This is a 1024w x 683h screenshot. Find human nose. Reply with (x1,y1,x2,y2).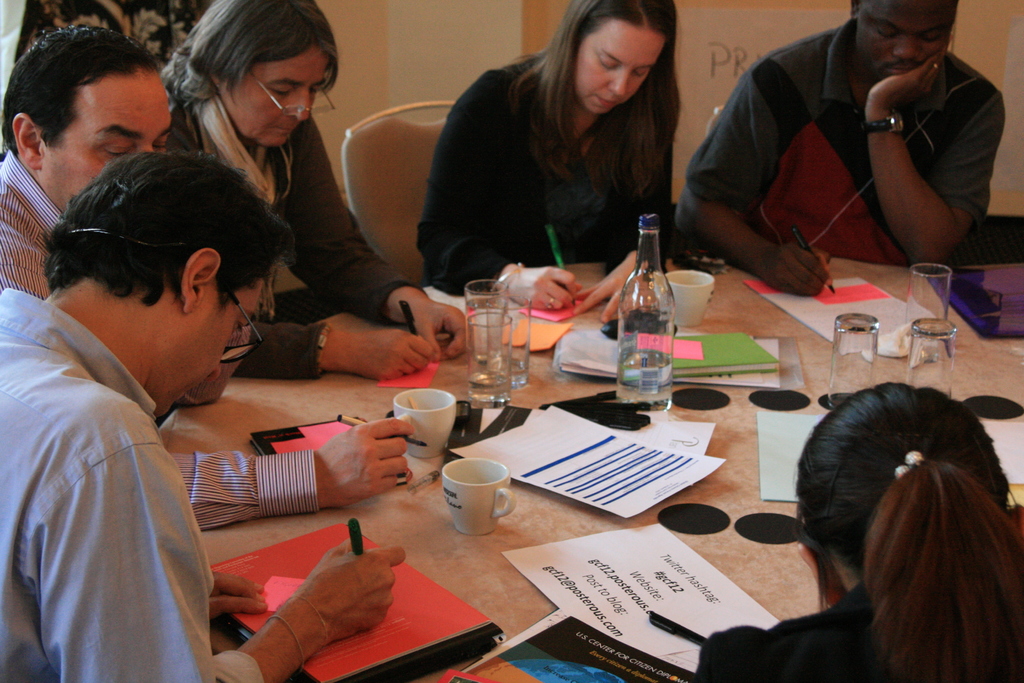
(289,93,309,120).
